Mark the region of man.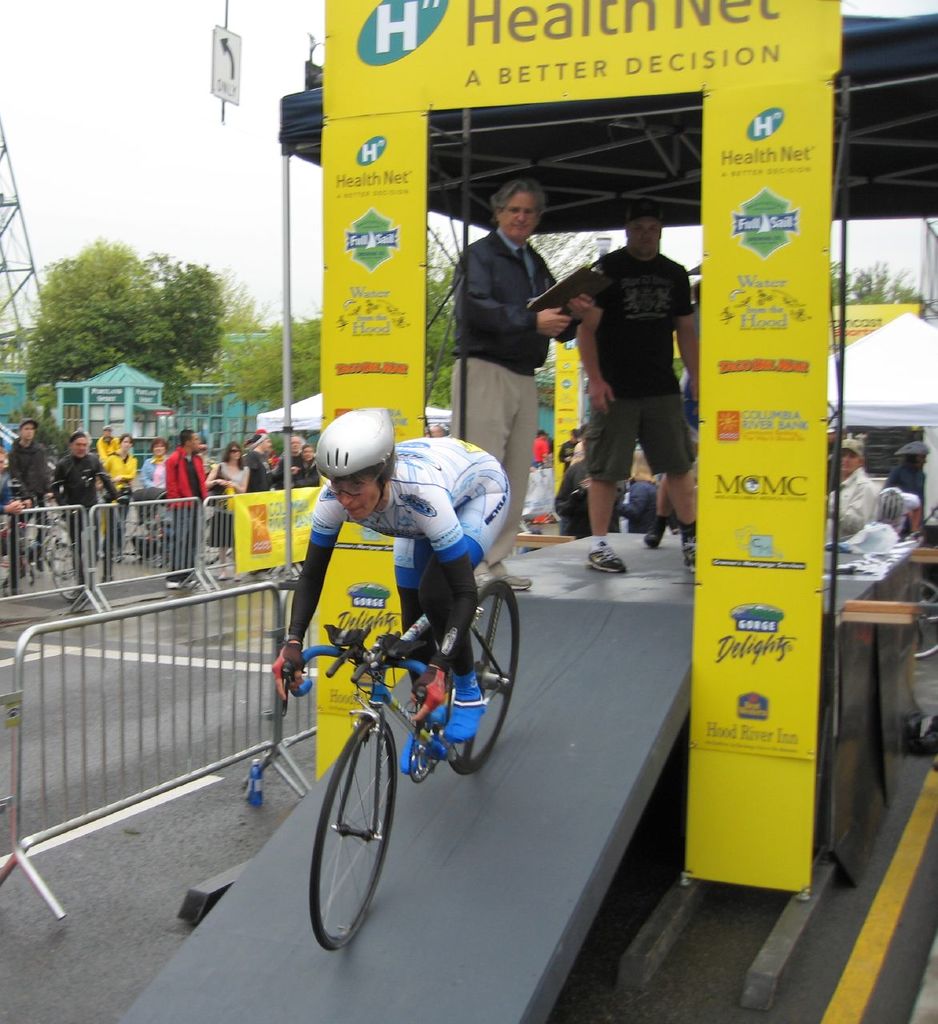
Region: bbox=[247, 434, 271, 490].
